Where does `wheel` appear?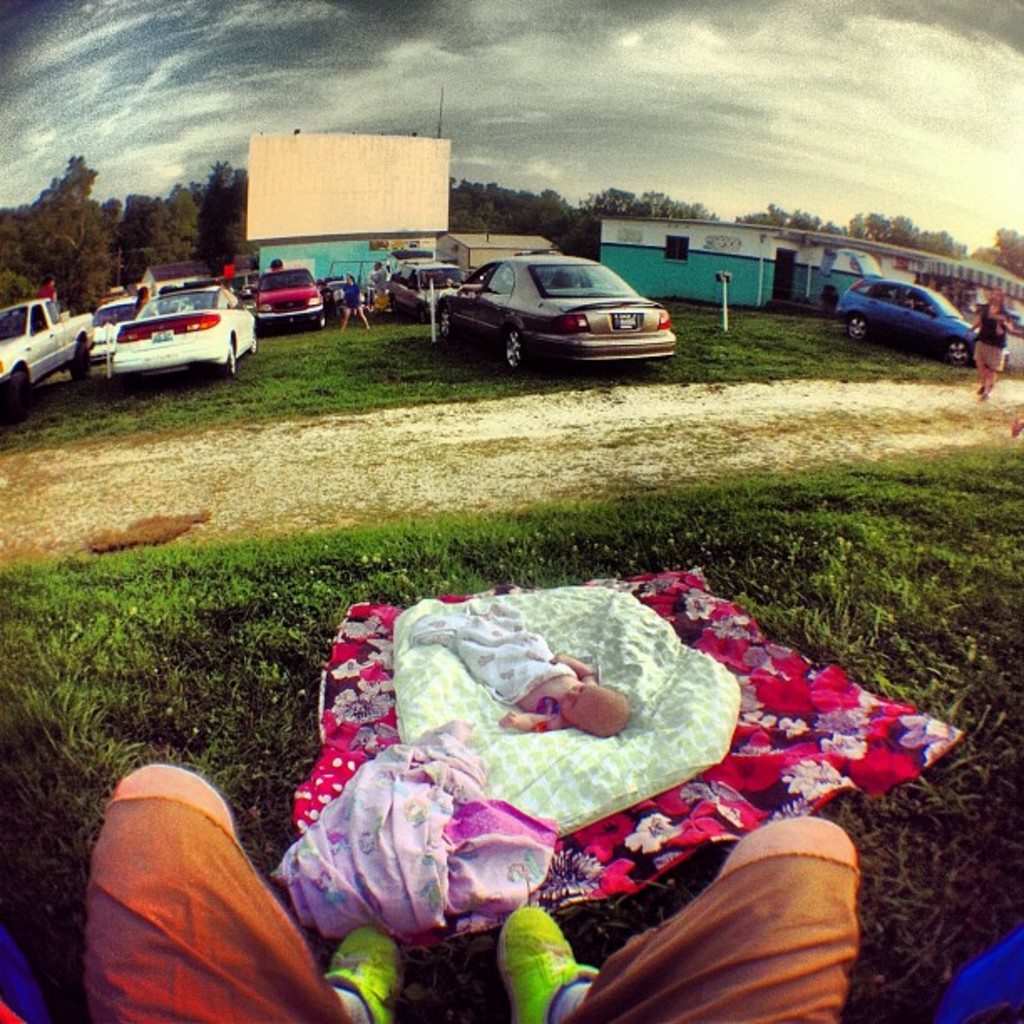
Appears at x1=7 y1=363 x2=45 y2=415.
